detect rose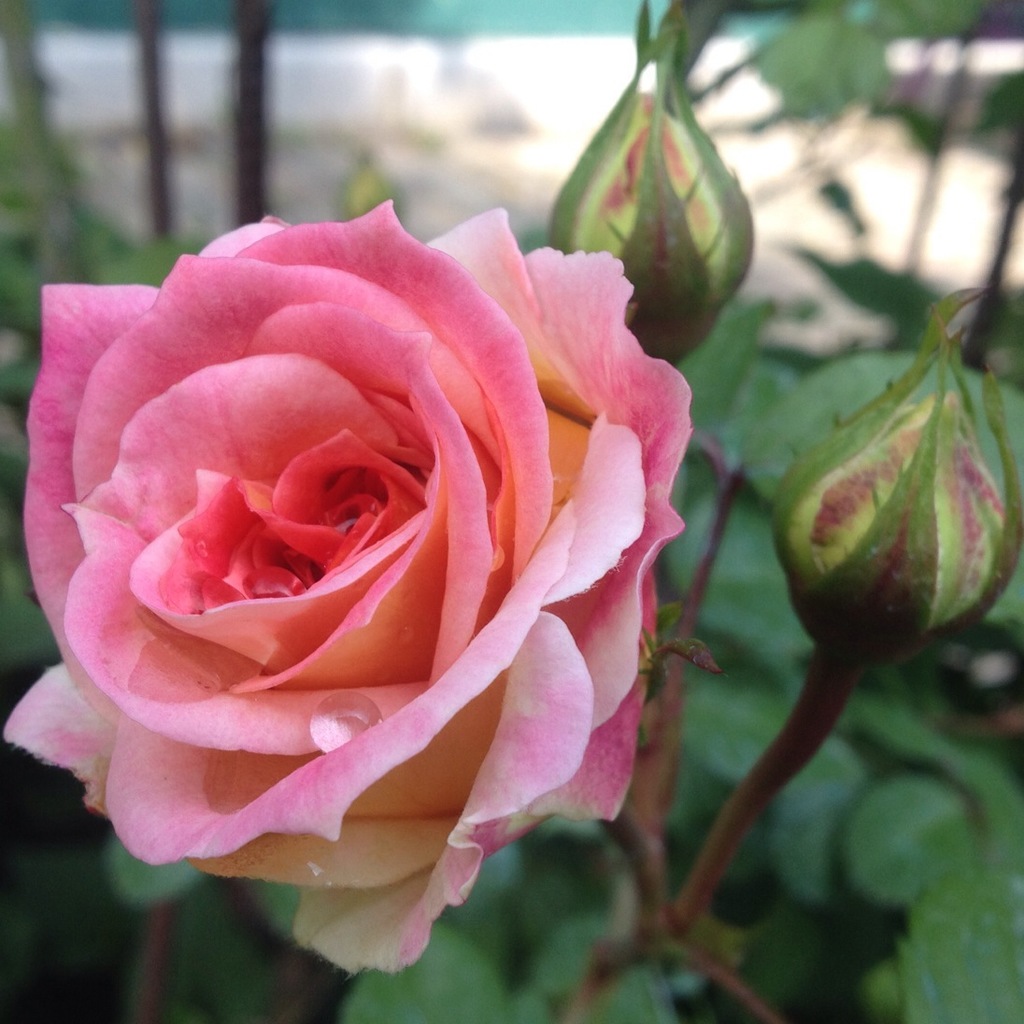
0,191,697,974
